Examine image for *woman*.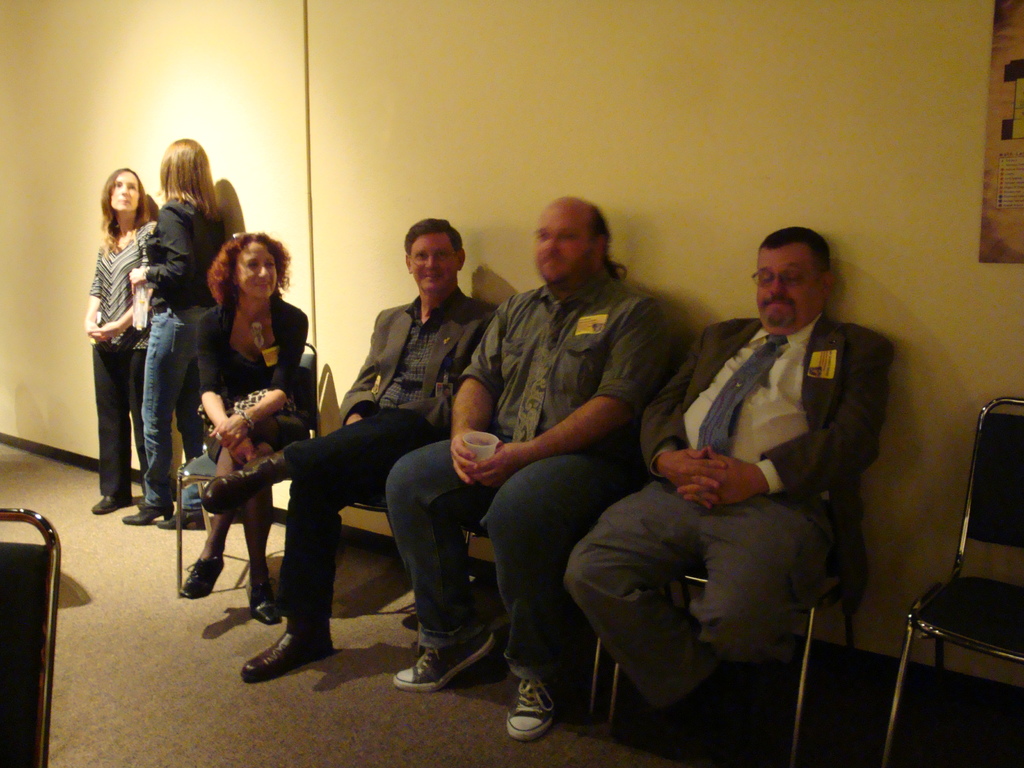
Examination result: 124, 138, 230, 534.
